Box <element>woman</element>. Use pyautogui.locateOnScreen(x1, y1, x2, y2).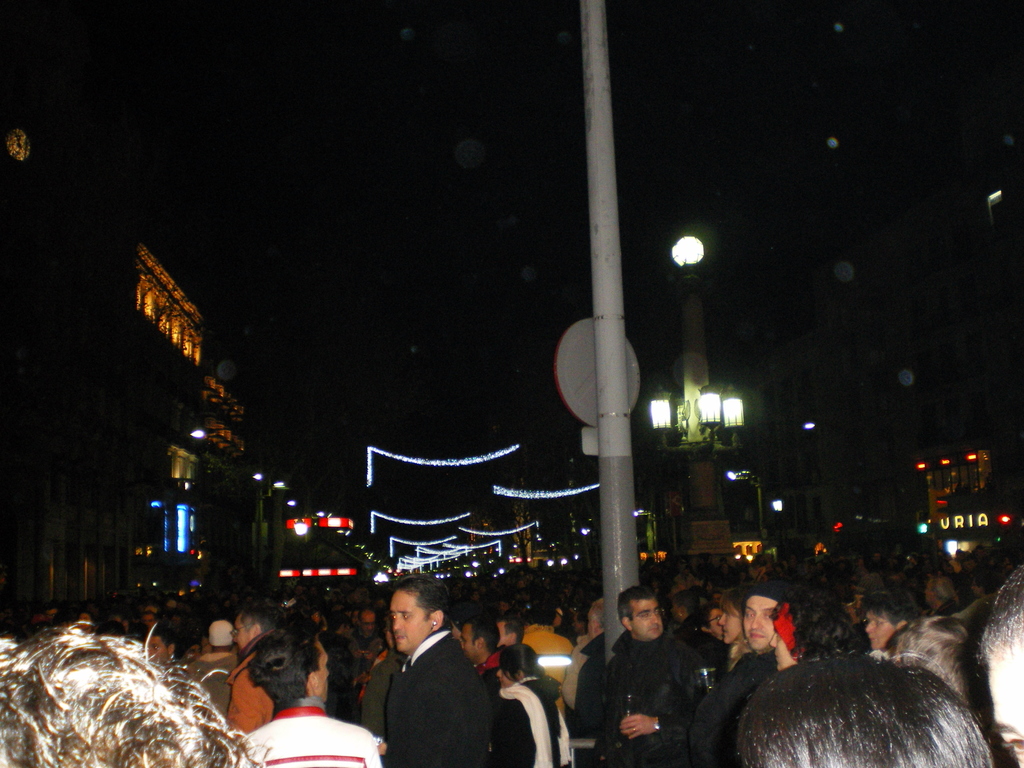
pyautogui.locateOnScreen(495, 643, 572, 767).
